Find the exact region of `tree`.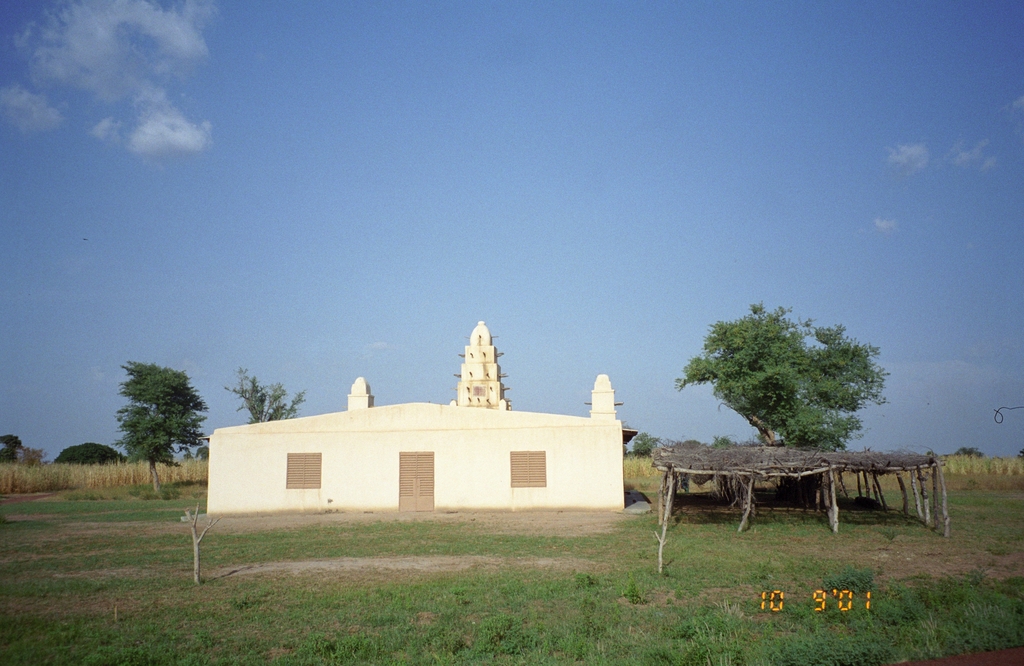
Exact region: {"x1": 218, "y1": 366, "x2": 308, "y2": 431}.
